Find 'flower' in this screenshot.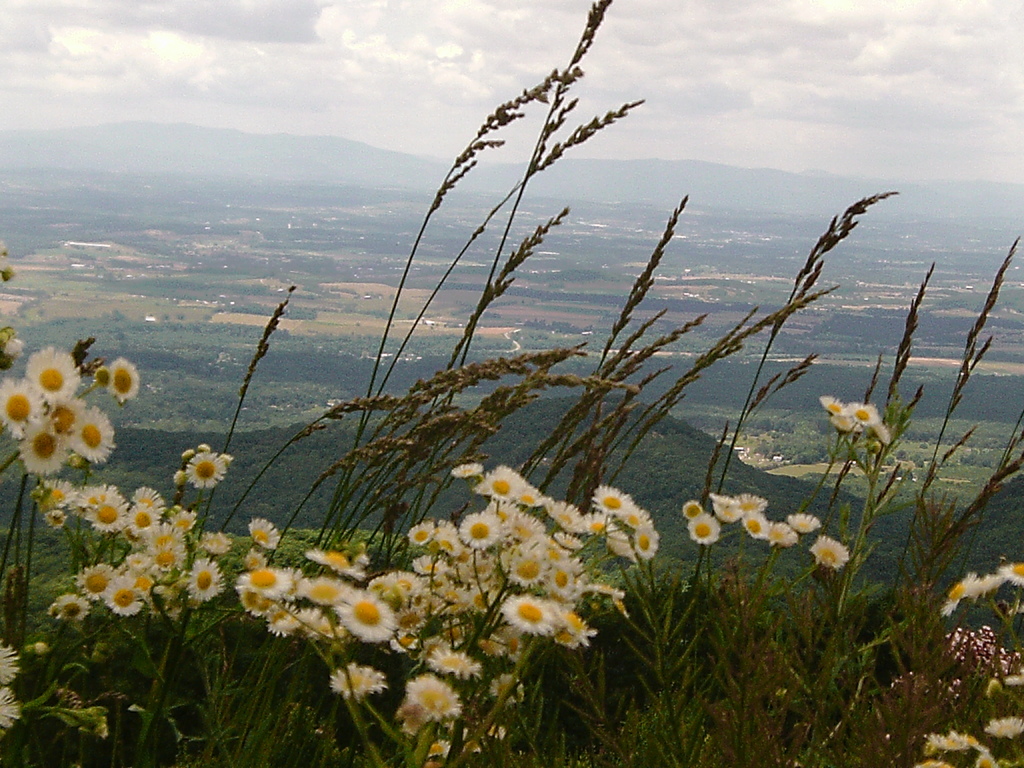
The bounding box for 'flower' is region(87, 493, 129, 538).
